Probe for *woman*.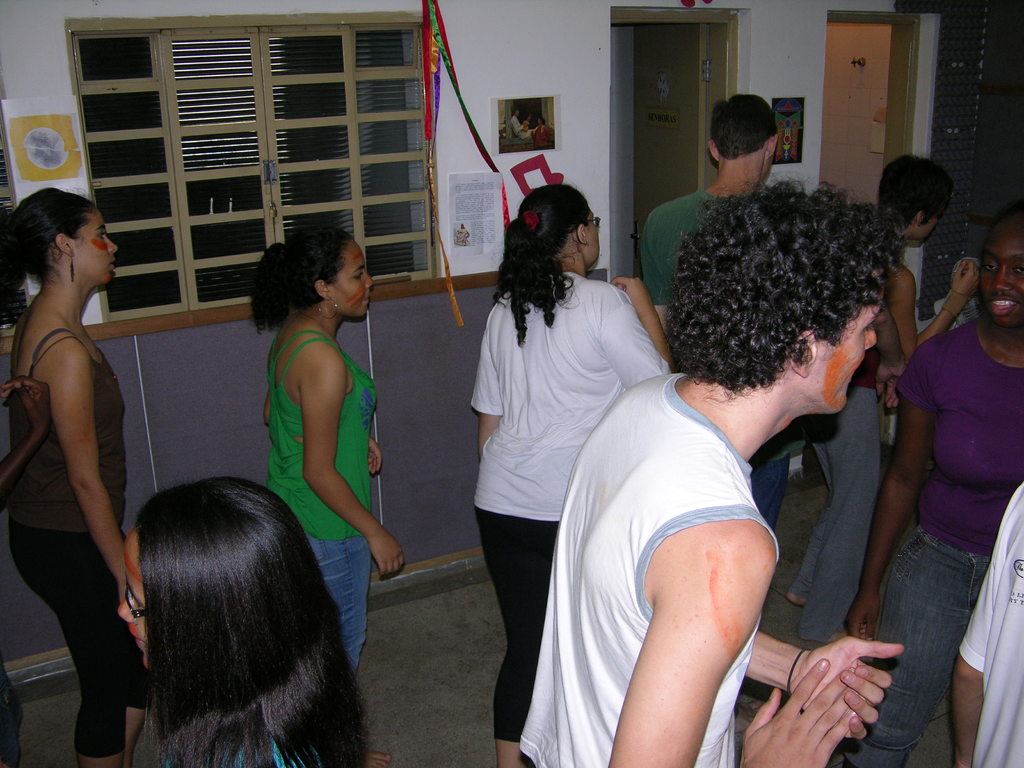
Probe result: (left=124, top=473, right=367, bottom=767).
